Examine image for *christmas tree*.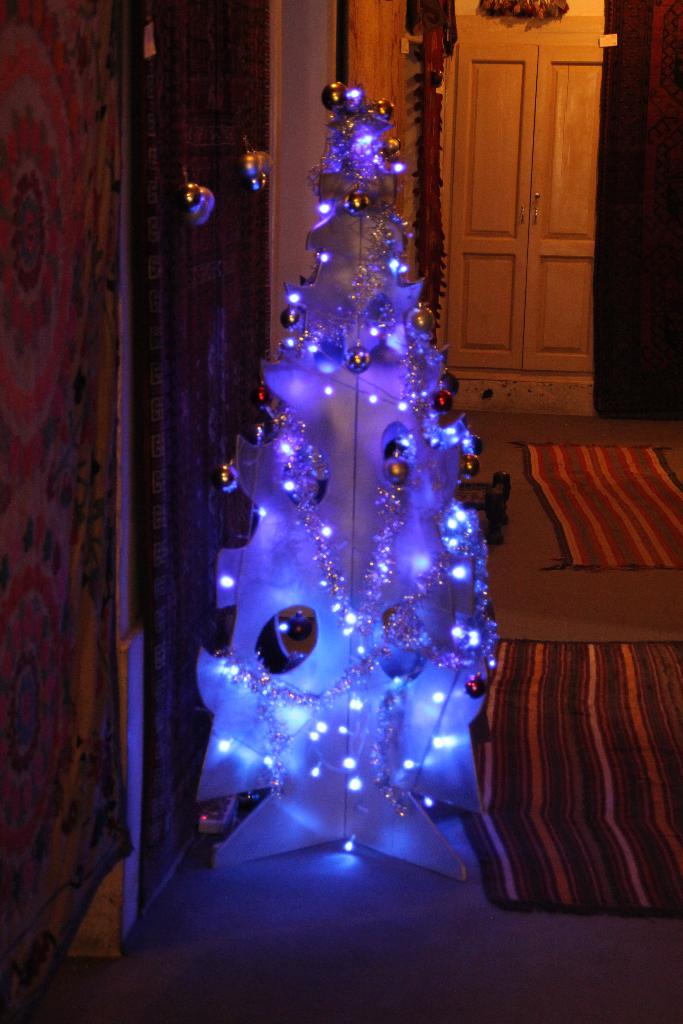
Examination result: x1=214 y1=73 x2=498 y2=871.
